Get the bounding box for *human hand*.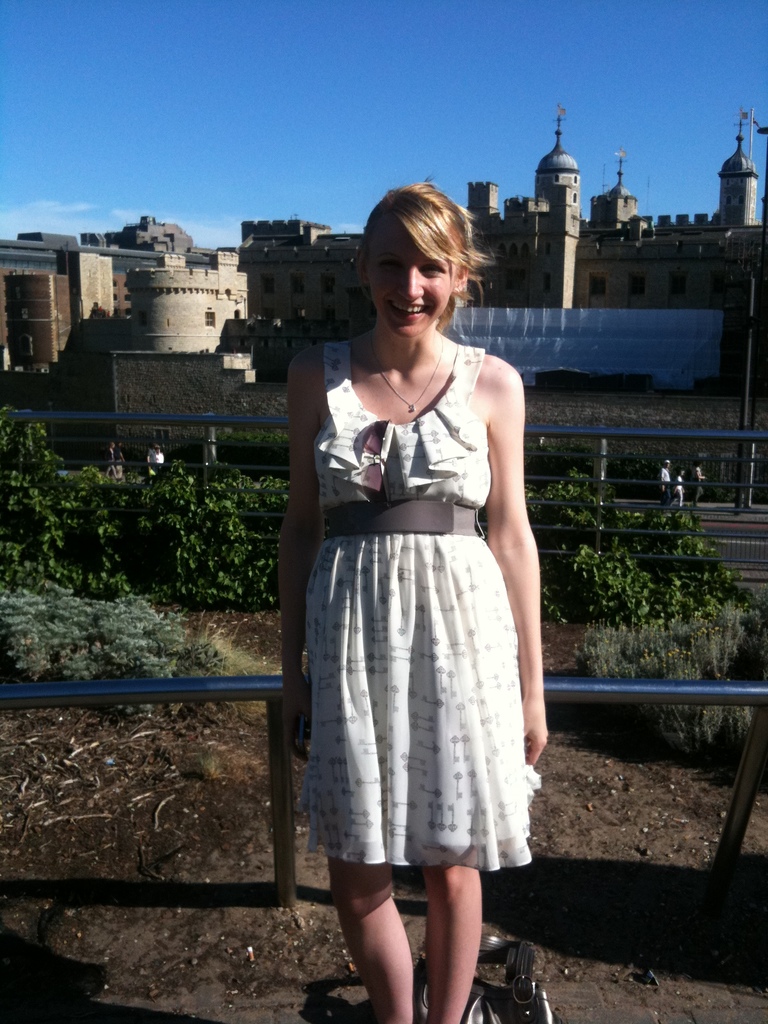
x1=521 y1=694 x2=551 y2=771.
